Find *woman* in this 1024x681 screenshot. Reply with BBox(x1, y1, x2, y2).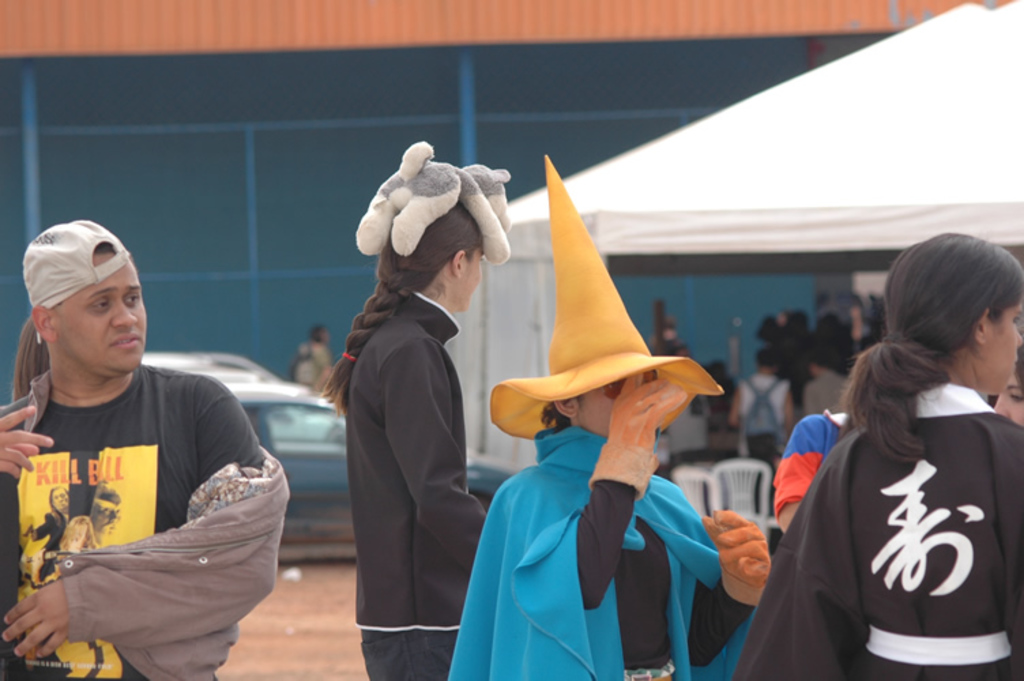
BBox(994, 336, 1023, 433).
